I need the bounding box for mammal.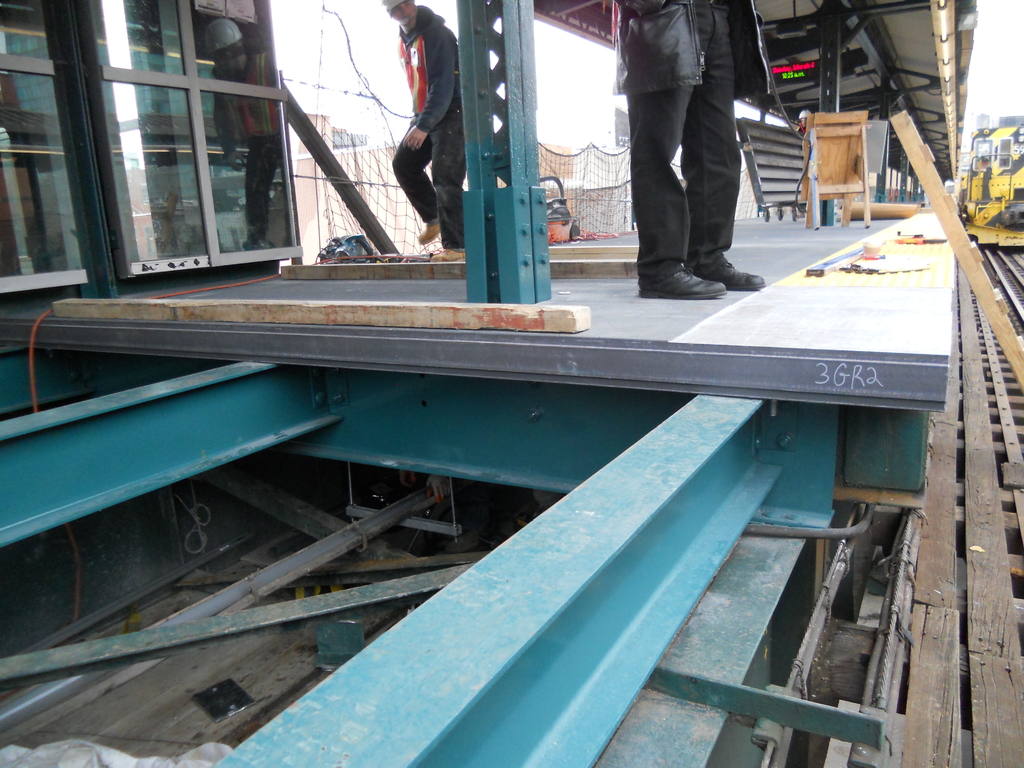
Here it is: [left=792, top=111, right=810, bottom=218].
